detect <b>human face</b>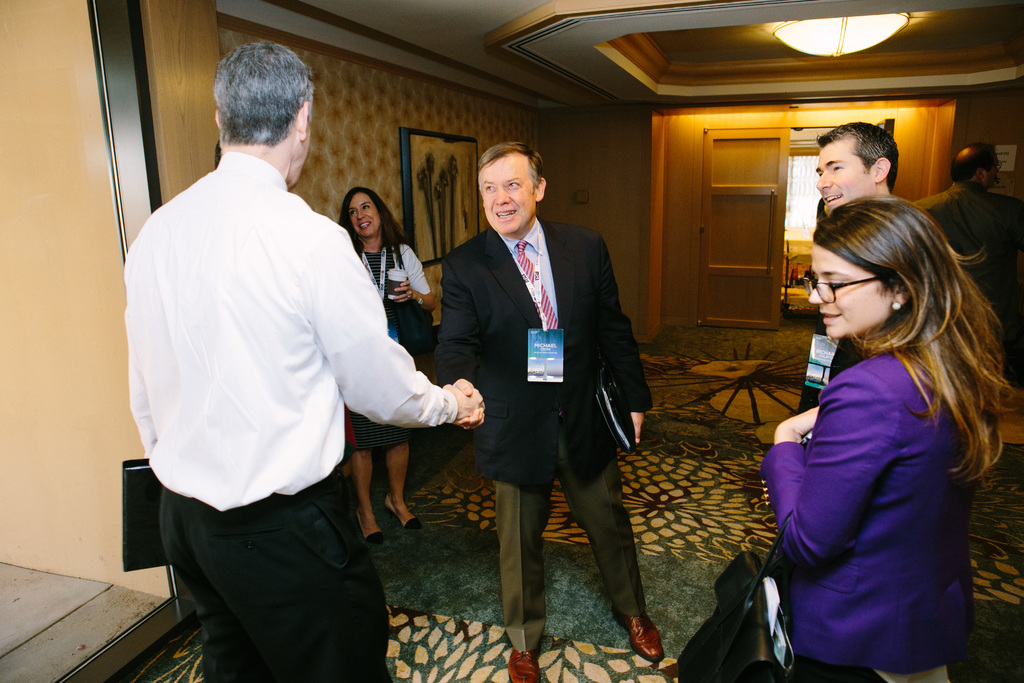
810, 242, 888, 336
